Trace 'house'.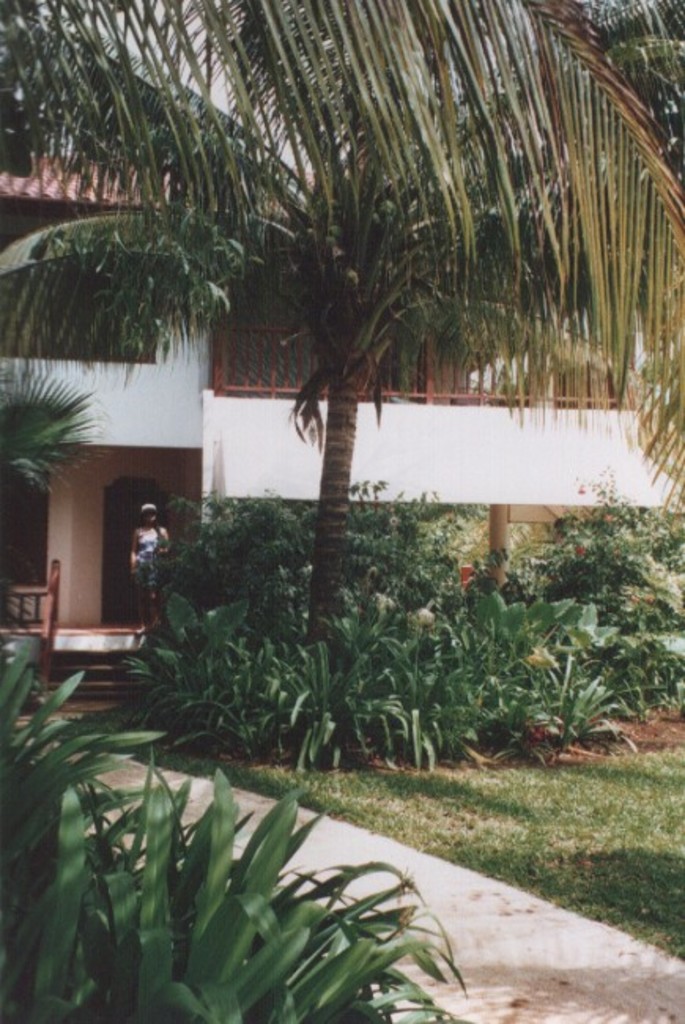
Traced to 27/17/642/762.
